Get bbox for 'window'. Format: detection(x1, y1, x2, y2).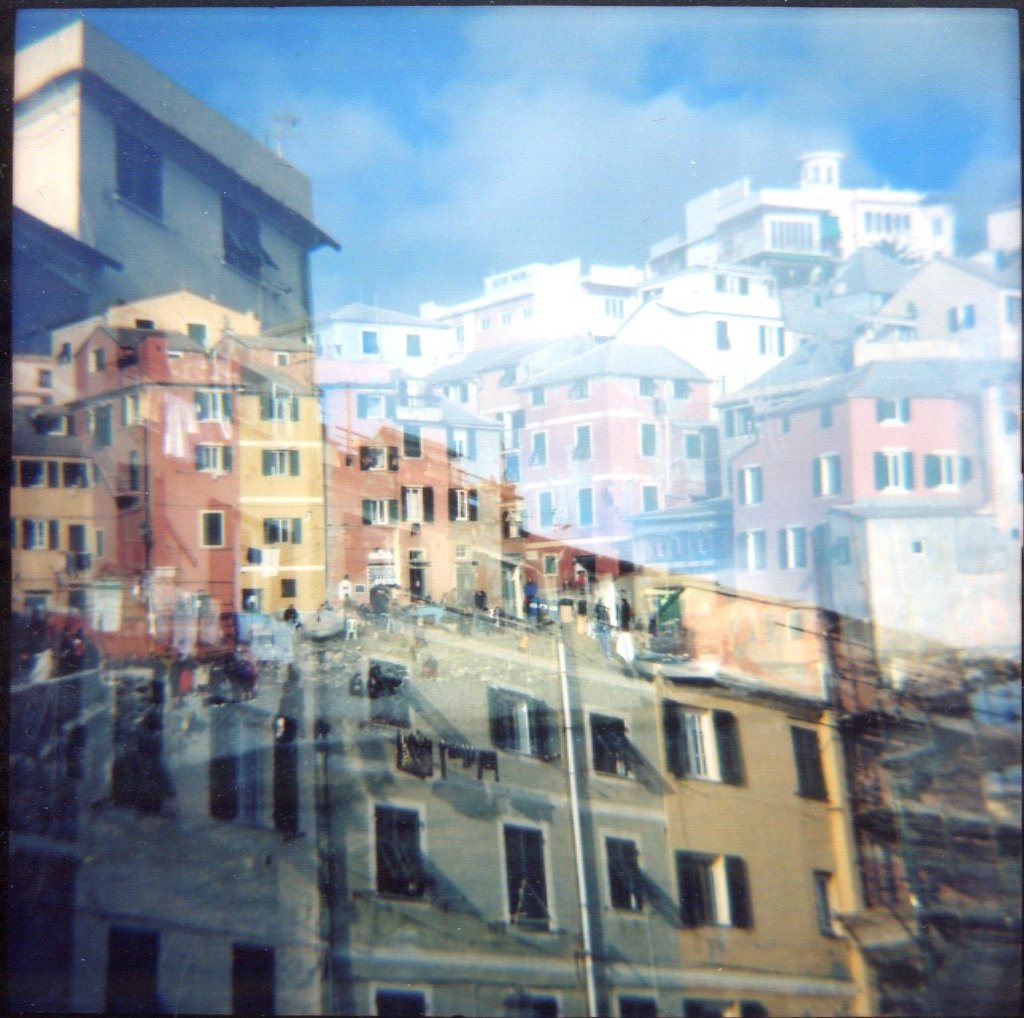
detection(684, 996, 760, 1017).
